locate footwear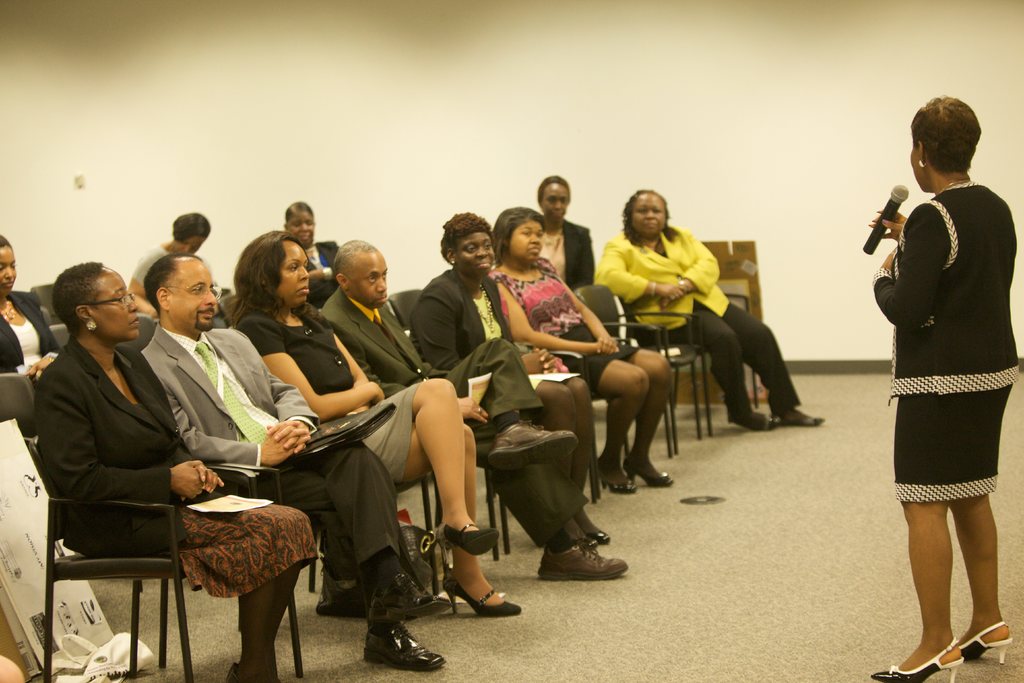
rect(956, 621, 1008, 666)
